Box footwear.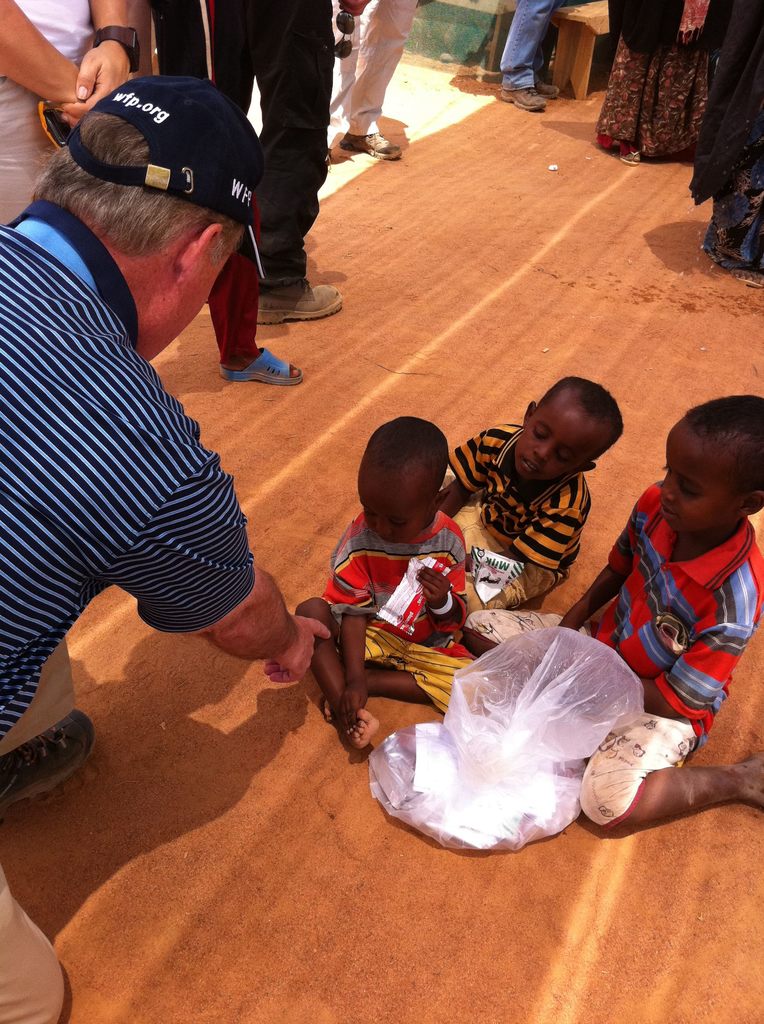
0/703/96/813.
